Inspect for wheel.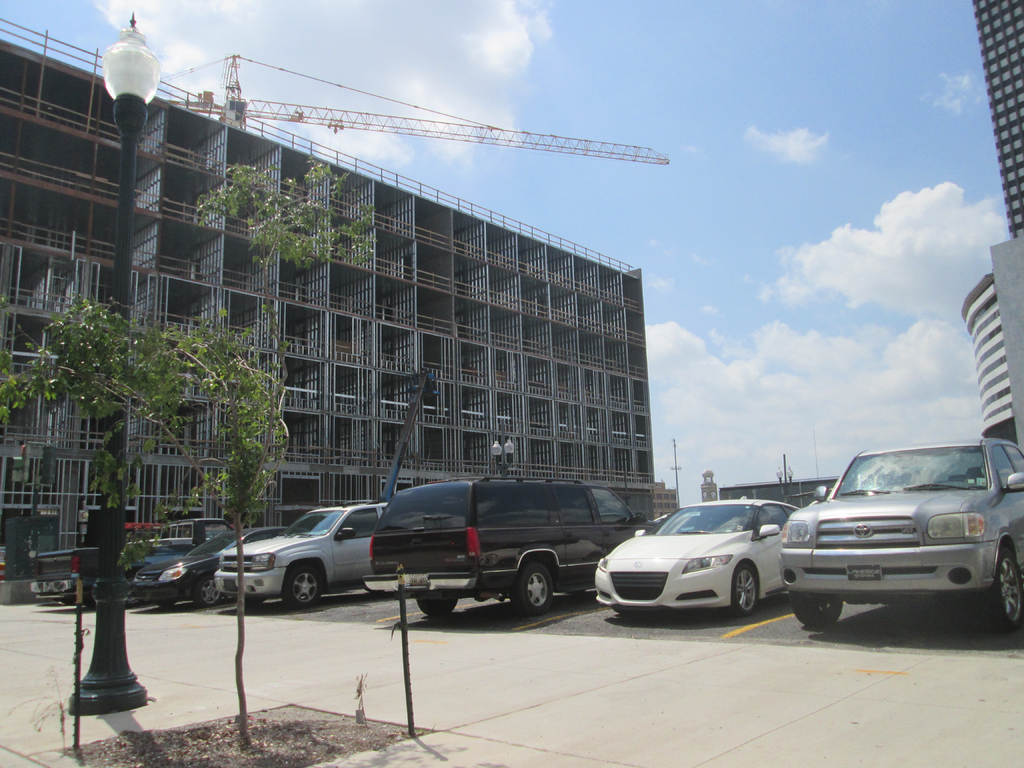
Inspection: region(242, 598, 263, 609).
